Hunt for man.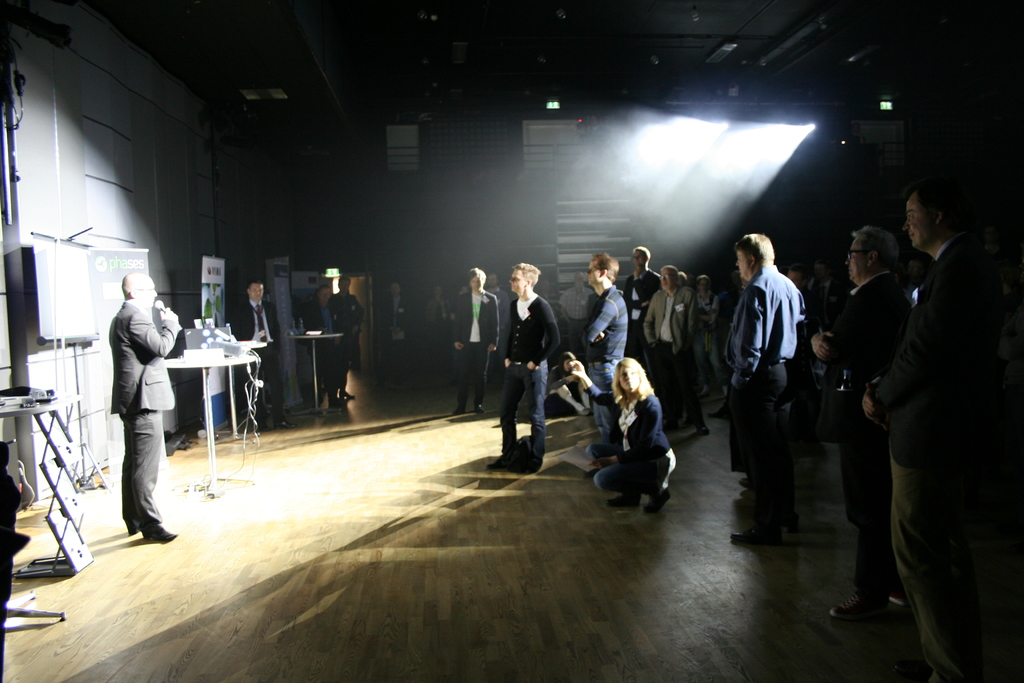
Hunted down at [786,260,808,292].
